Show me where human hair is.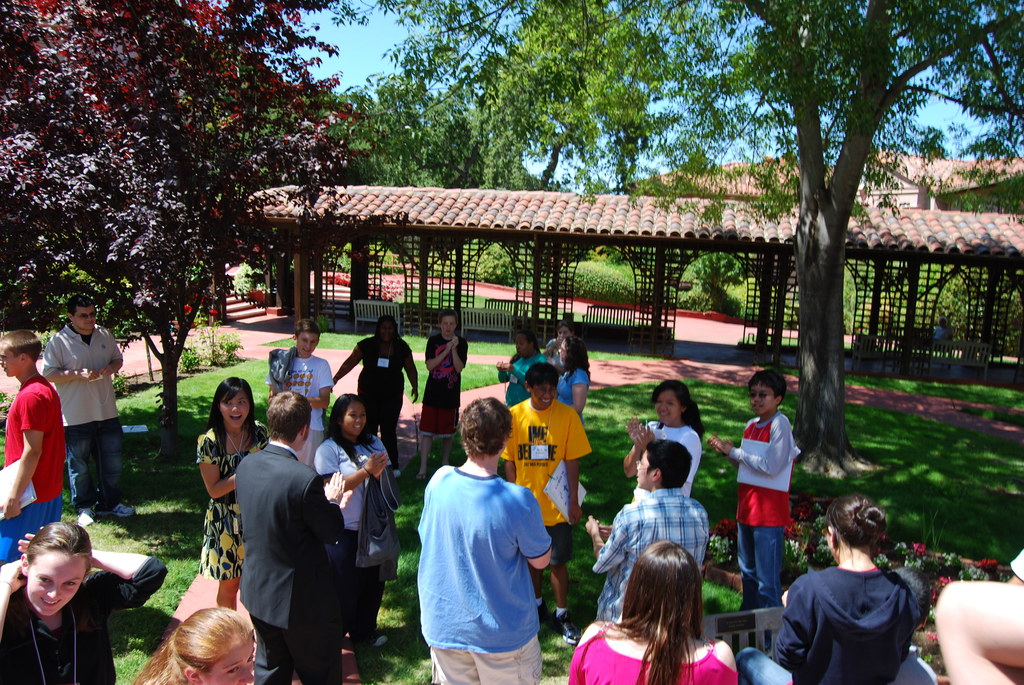
human hair is at left=524, top=361, right=561, bottom=393.
